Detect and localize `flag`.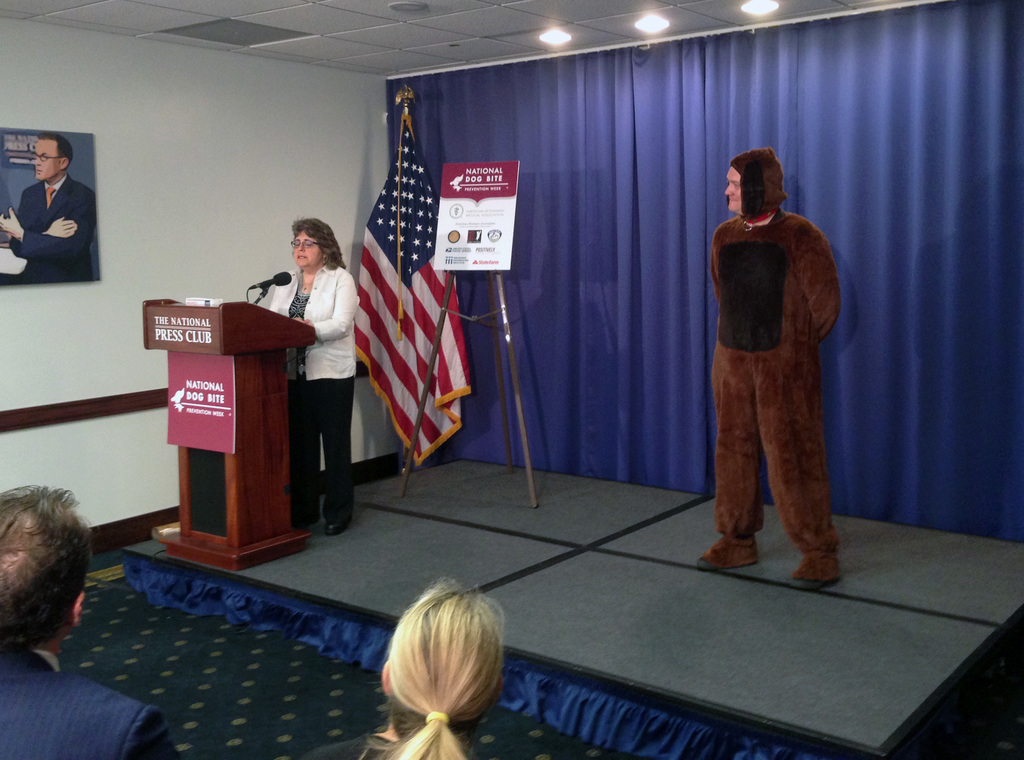
Localized at [x1=349, y1=121, x2=461, y2=493].
